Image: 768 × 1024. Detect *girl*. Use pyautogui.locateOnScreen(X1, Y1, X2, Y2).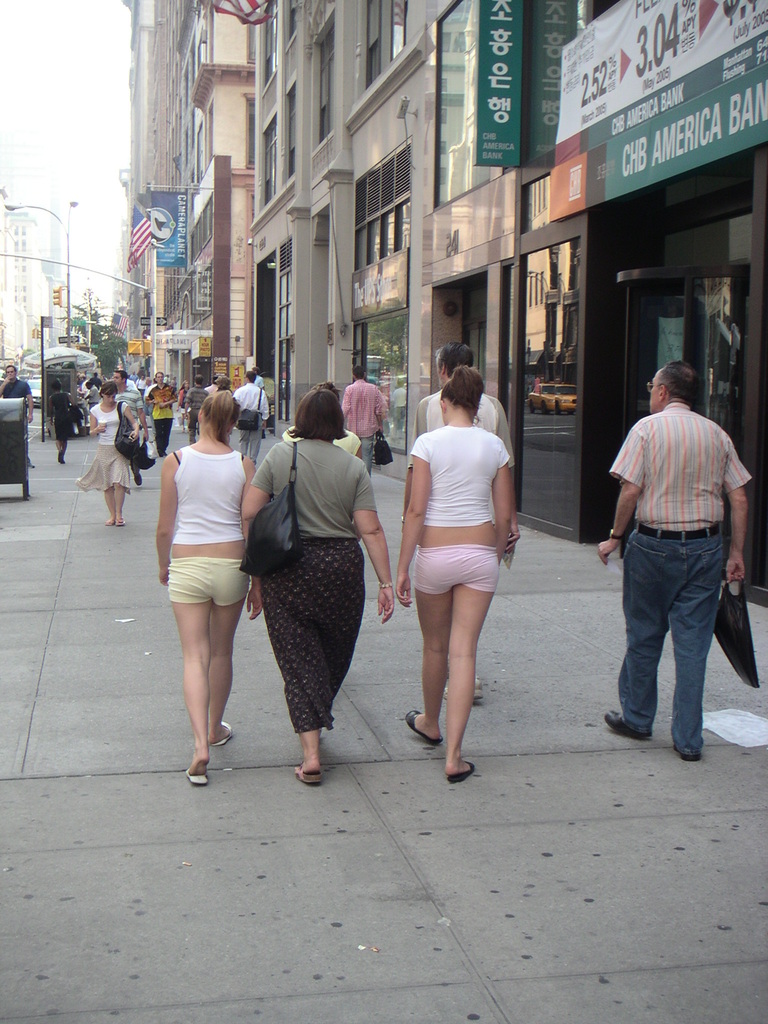
pyautogui.locateOnScreen(403, 374, 510, 783).
